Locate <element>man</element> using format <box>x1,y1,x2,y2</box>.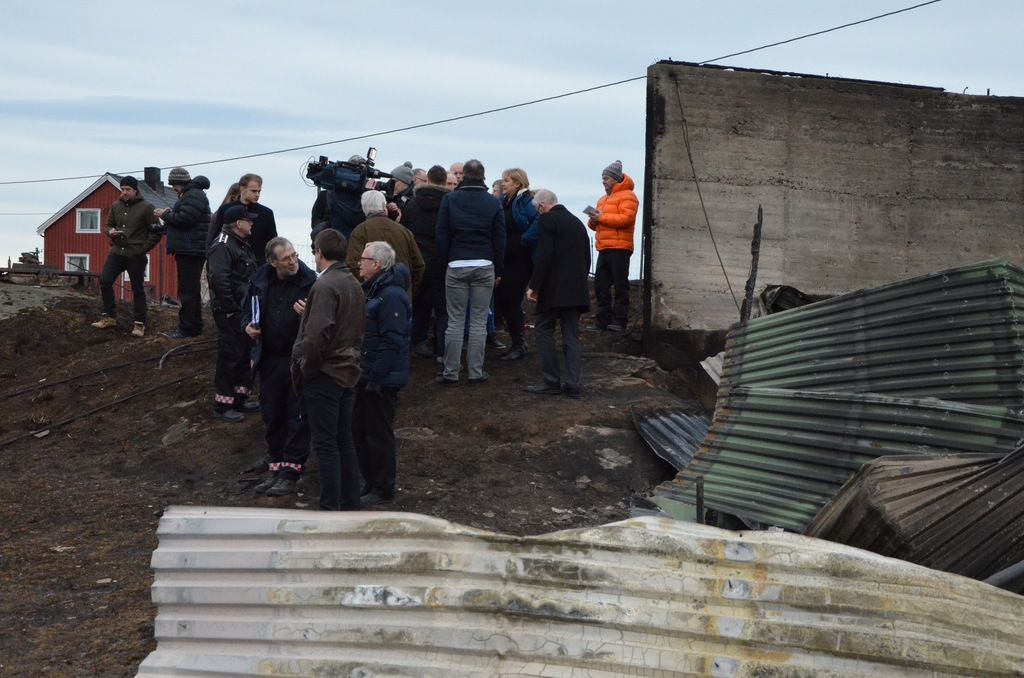
<box>154,165,213,343</box>.
